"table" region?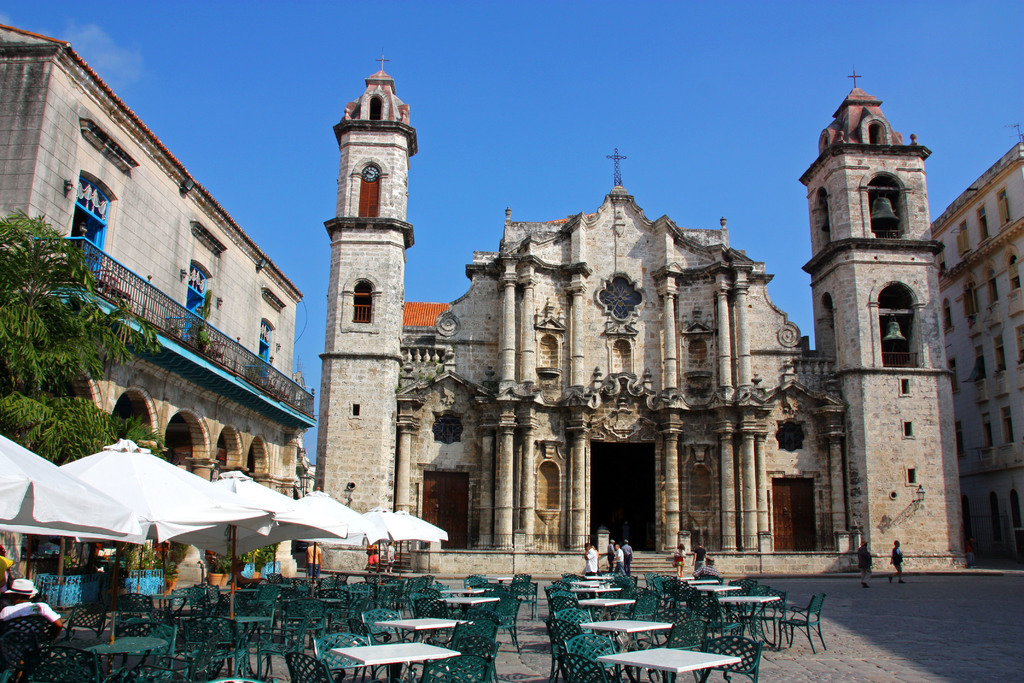
(left=673, top=575, right=692, bottom=580)
